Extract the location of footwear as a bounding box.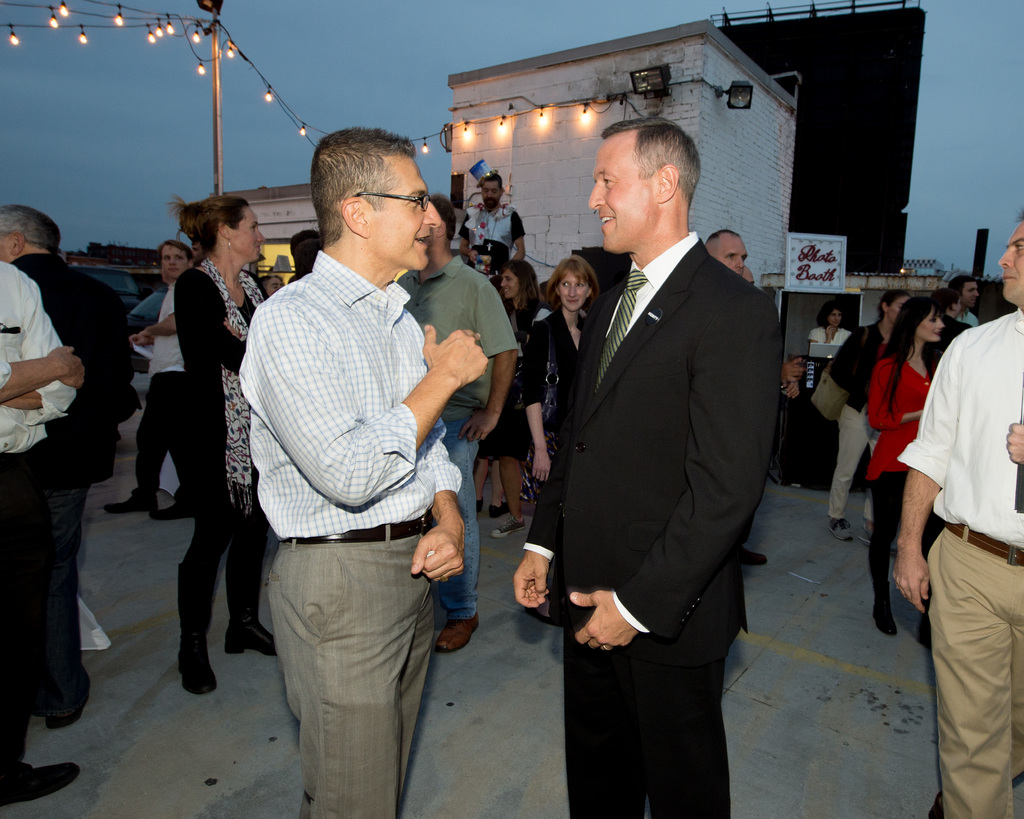
(875, 582, 896, 635).
